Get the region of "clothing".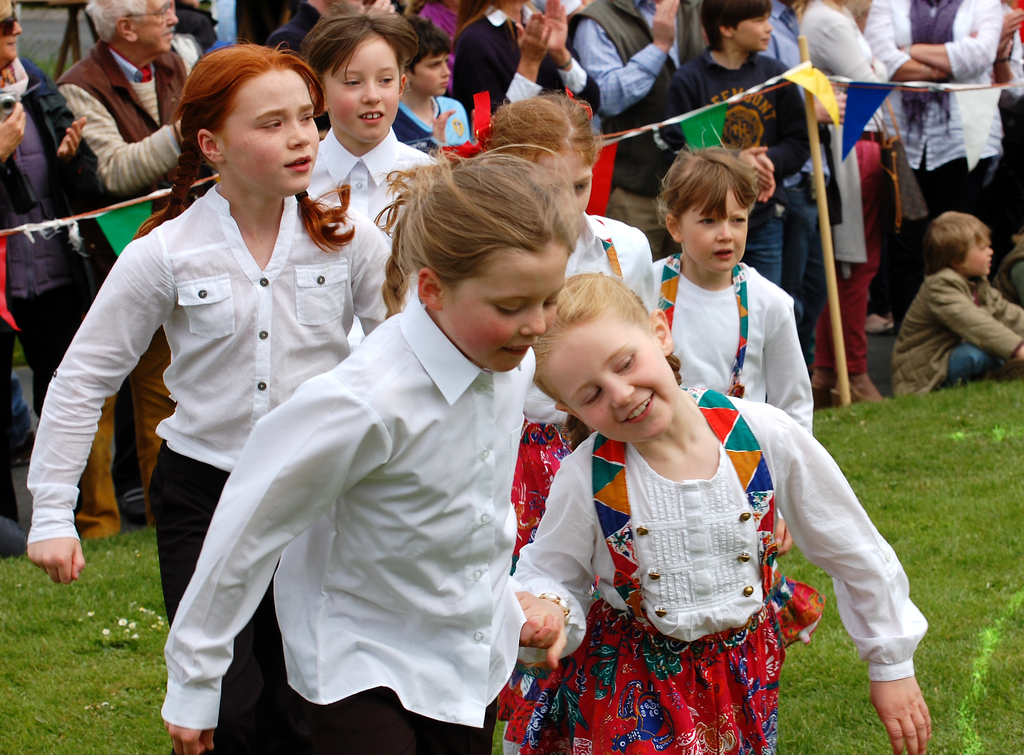
box=[797, 0, 884, 384].
